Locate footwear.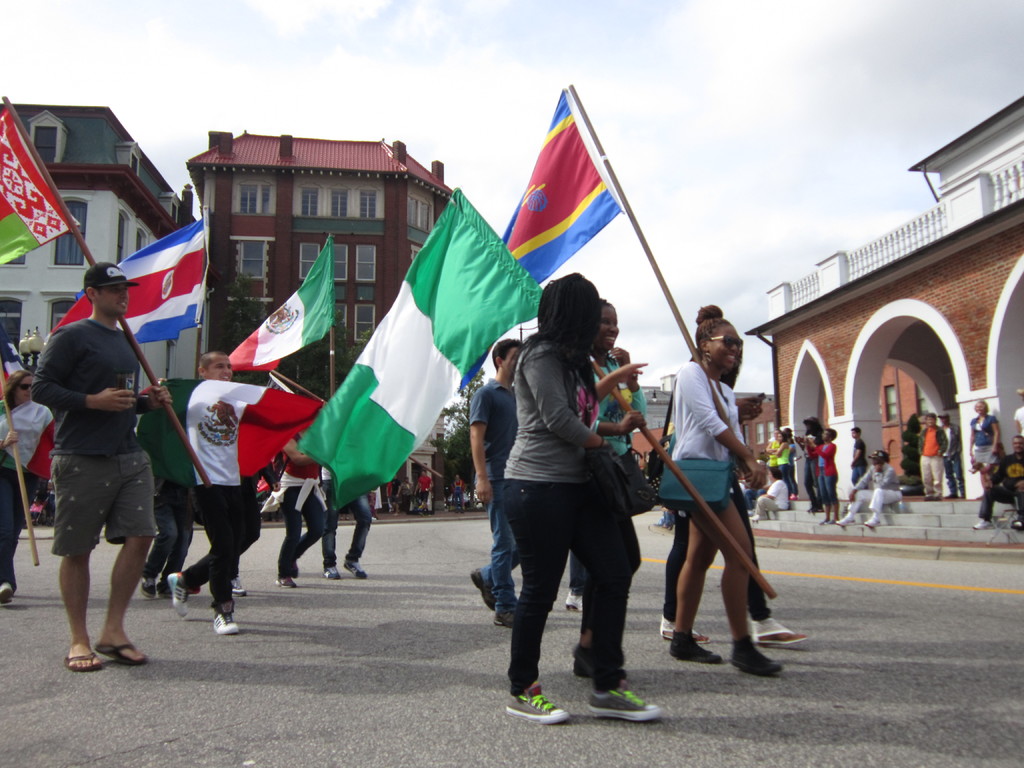
Bounding box: (left=833, top=512, right=853, bottom=524).
